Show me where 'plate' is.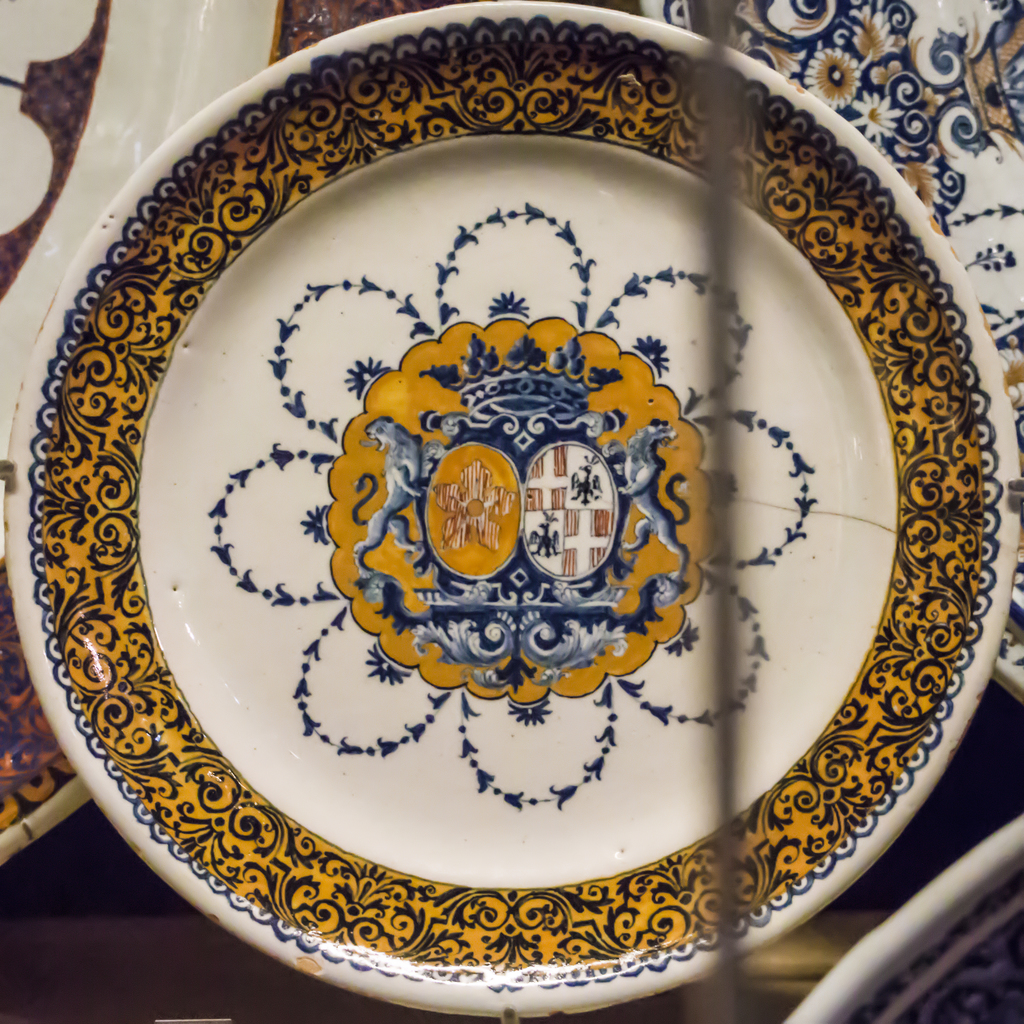
'plate' is at bbox=(783, 820, 1023, 1023).
